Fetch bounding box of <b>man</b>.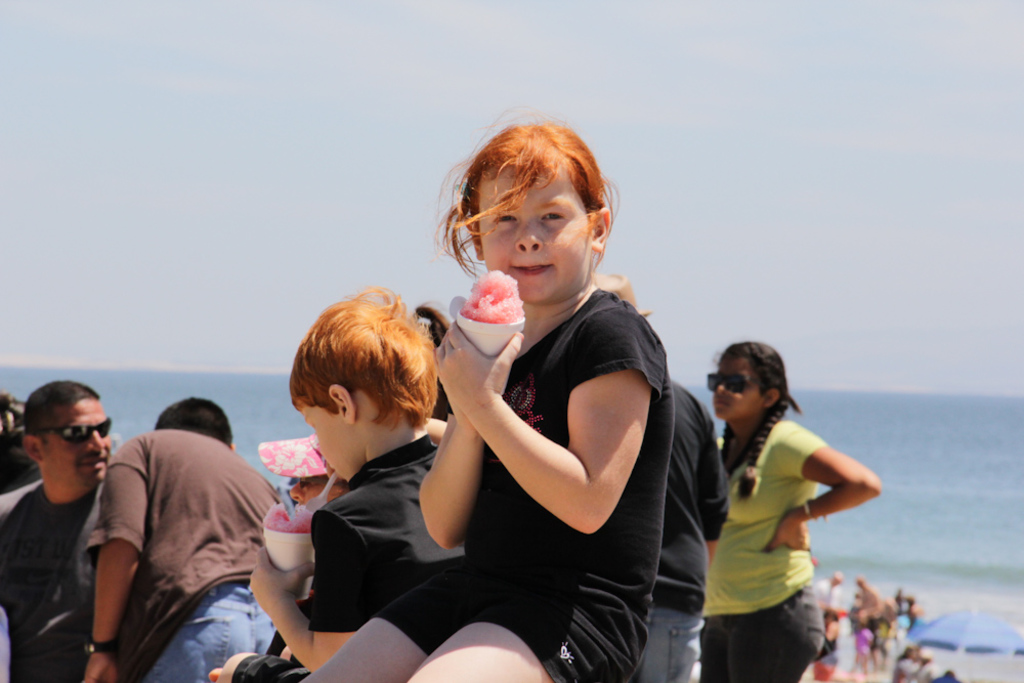
Bbox: x1=75, y1=394, x2=291, y2=682.
